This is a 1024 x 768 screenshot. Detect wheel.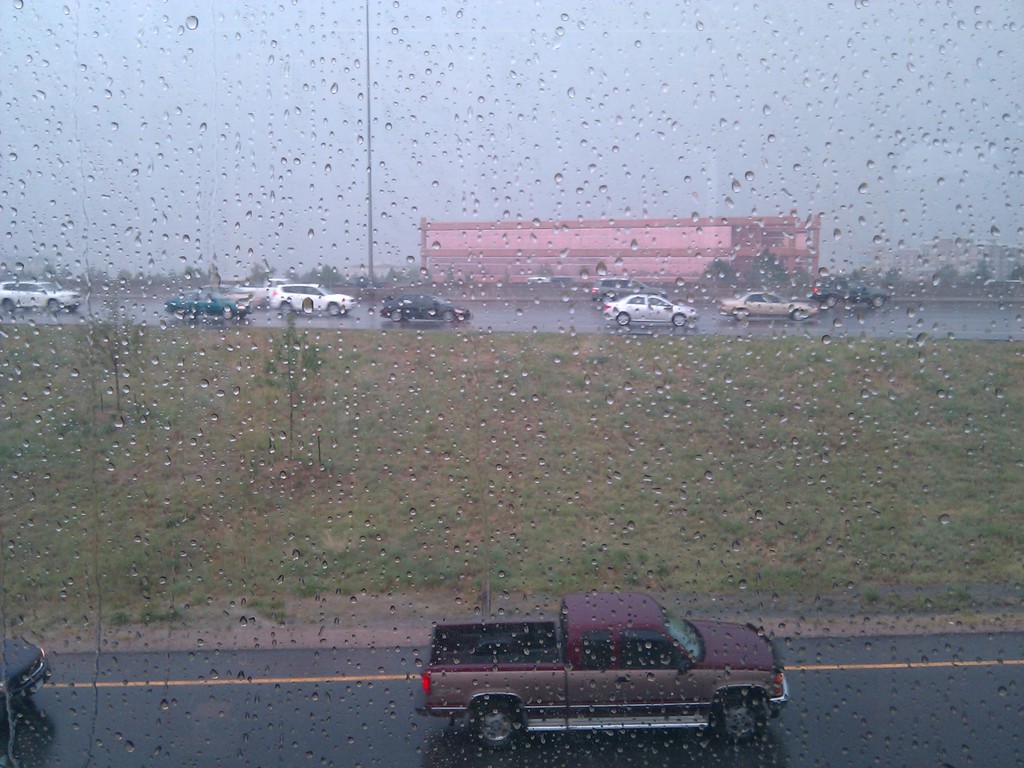
792/310/804/322.
